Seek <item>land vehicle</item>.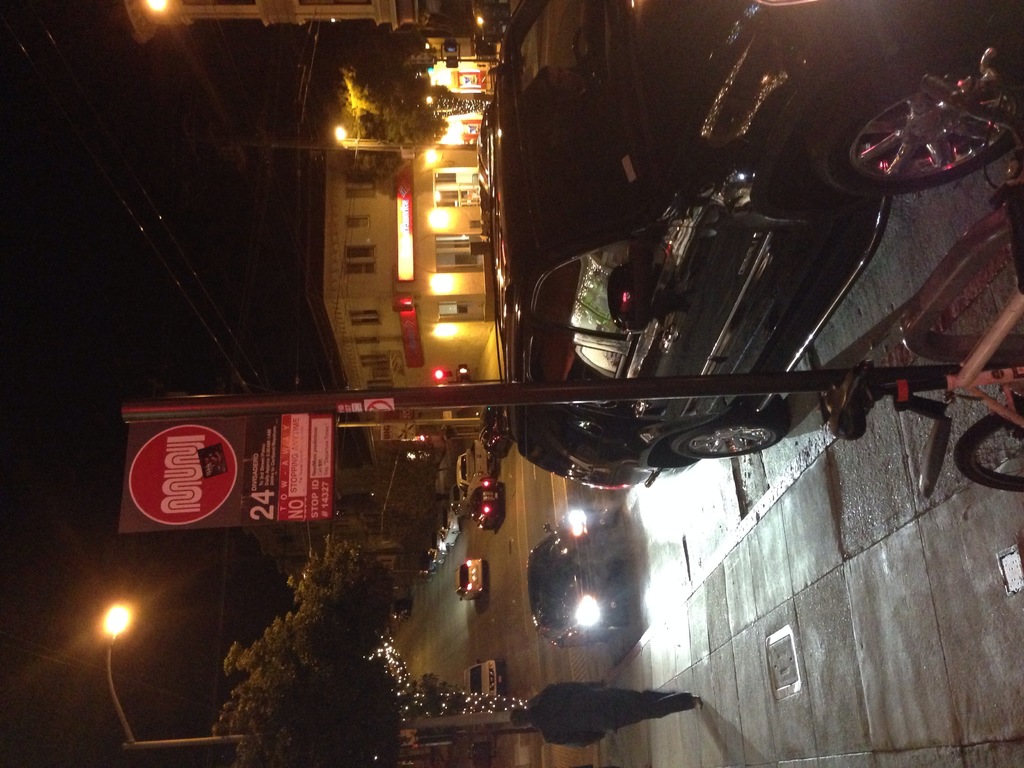
select_region(468, 440, 487, 498).
